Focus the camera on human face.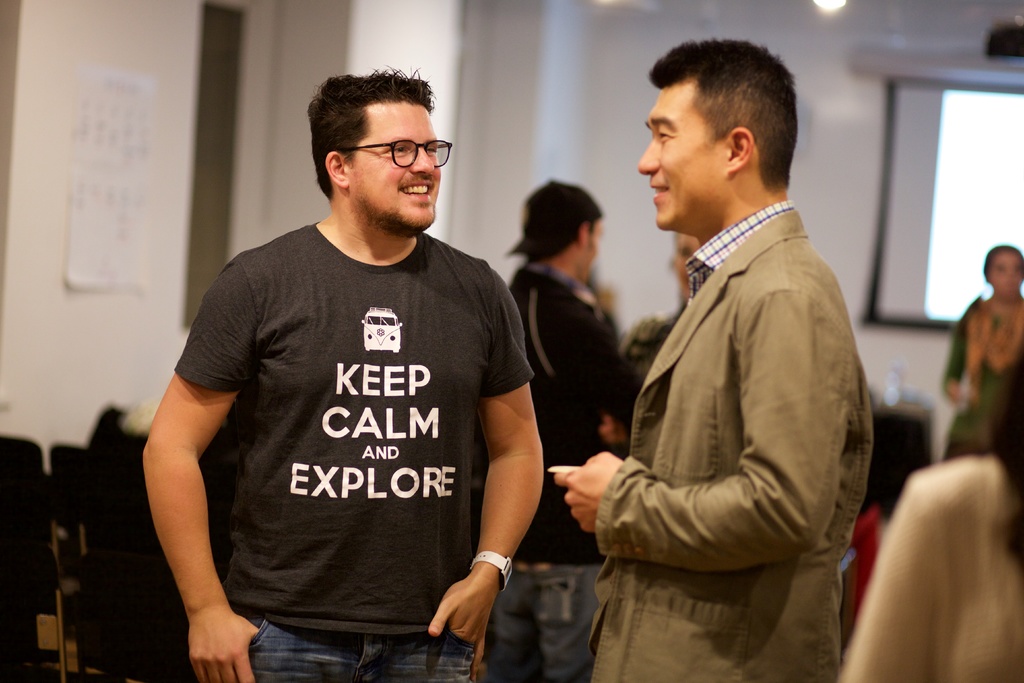
Focus region: 358/99/441/238.
